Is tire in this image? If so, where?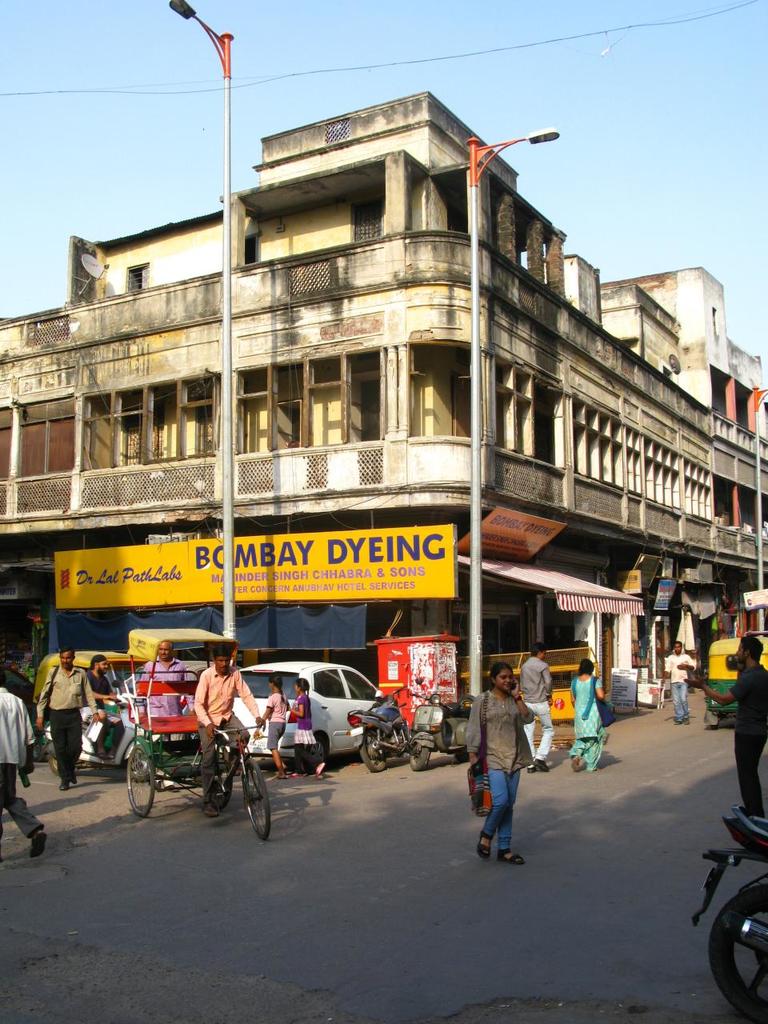
Yes, at region(709, 887, 767, 1017).
